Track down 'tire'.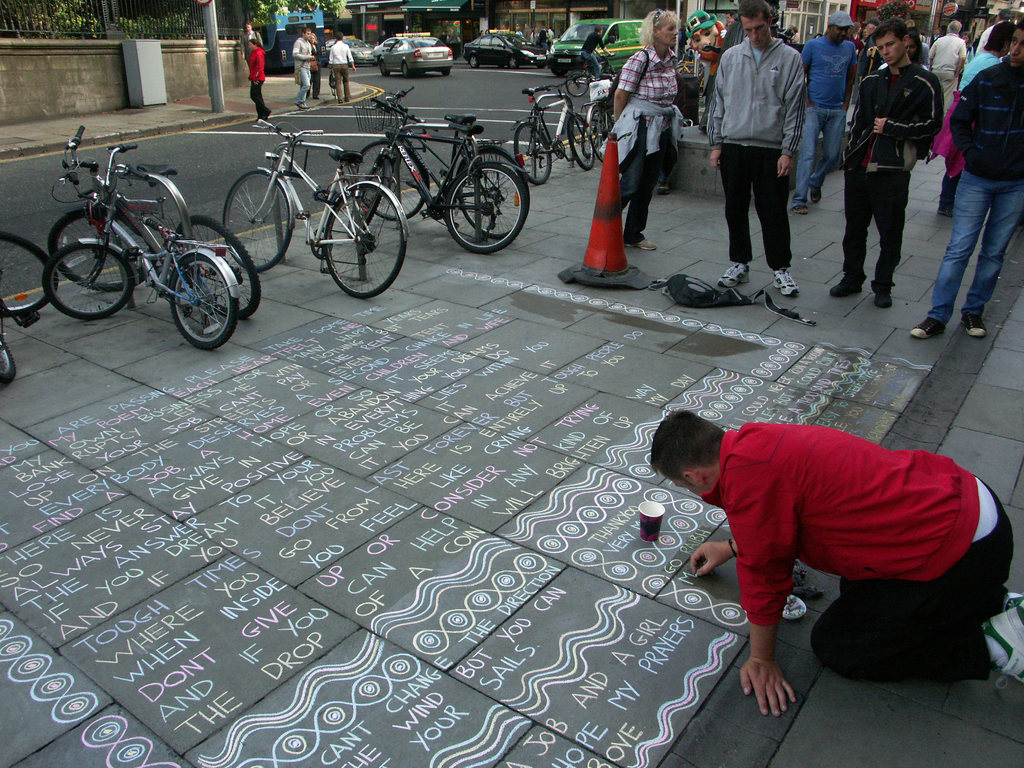
Tracked to {"x1": 465, "y1": 54, "x2": 478, "y2": 69}.
